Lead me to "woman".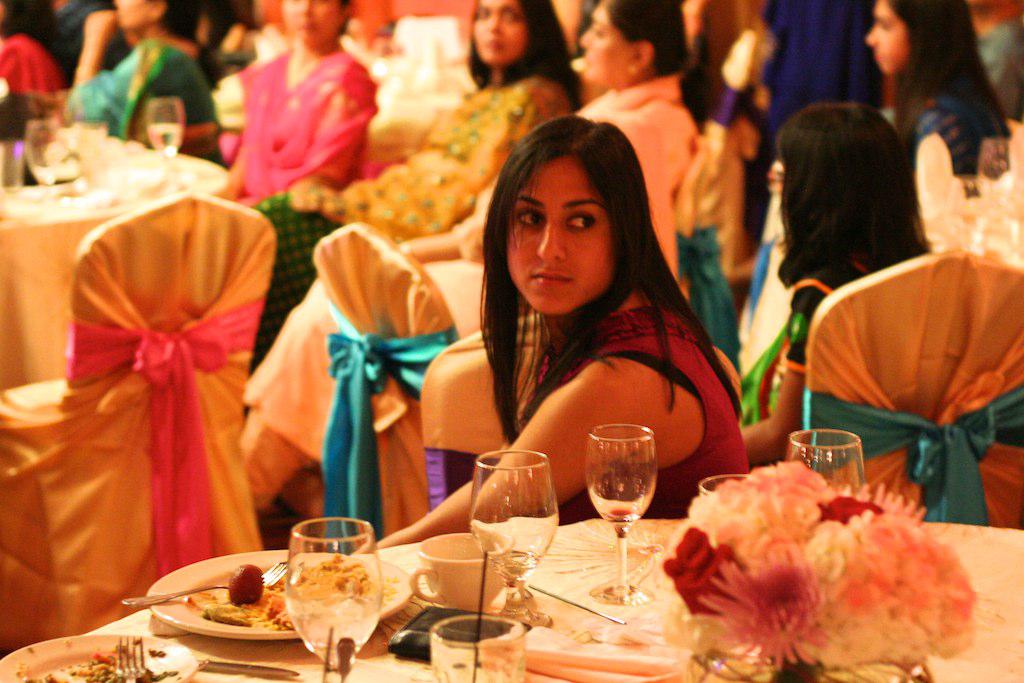
Lead to crop(215, 0, 373, 219).
